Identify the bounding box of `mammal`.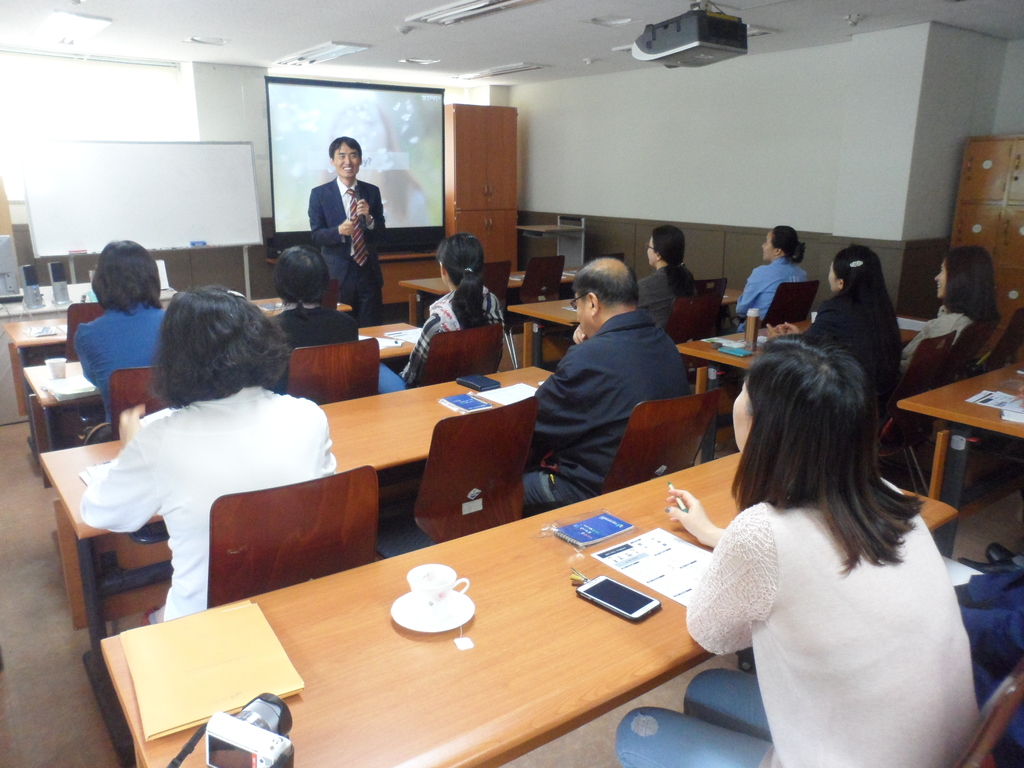
[left=311, top=135, right=388, bottom=323].
